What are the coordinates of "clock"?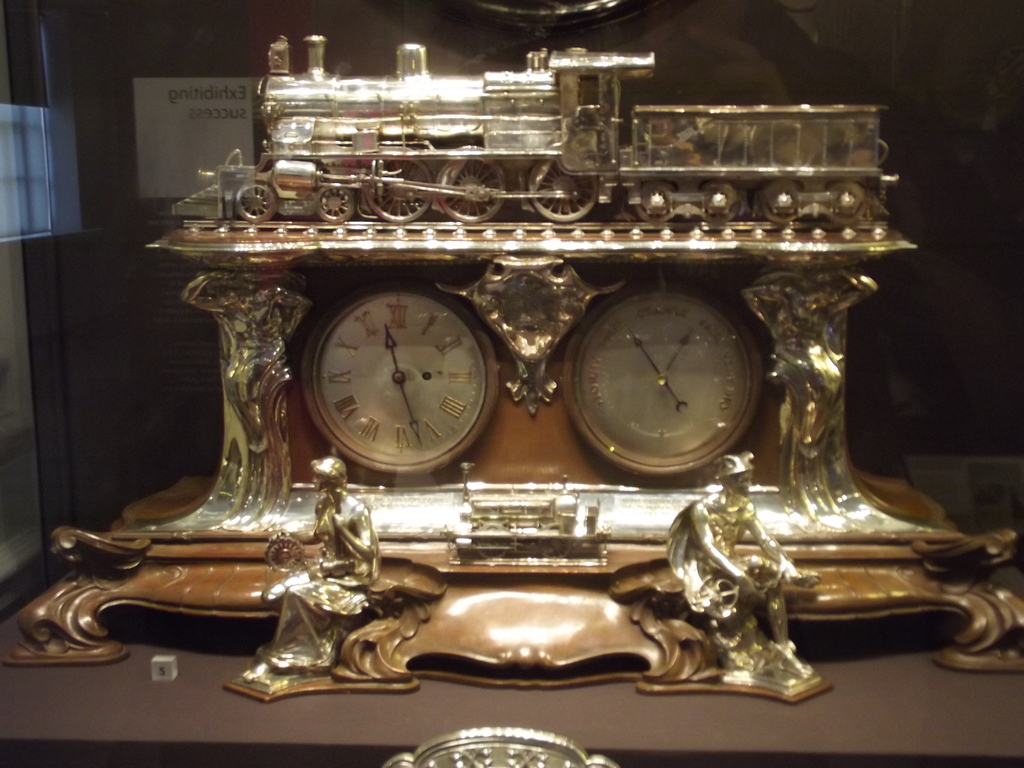
region(564, 282, 768, 478).
